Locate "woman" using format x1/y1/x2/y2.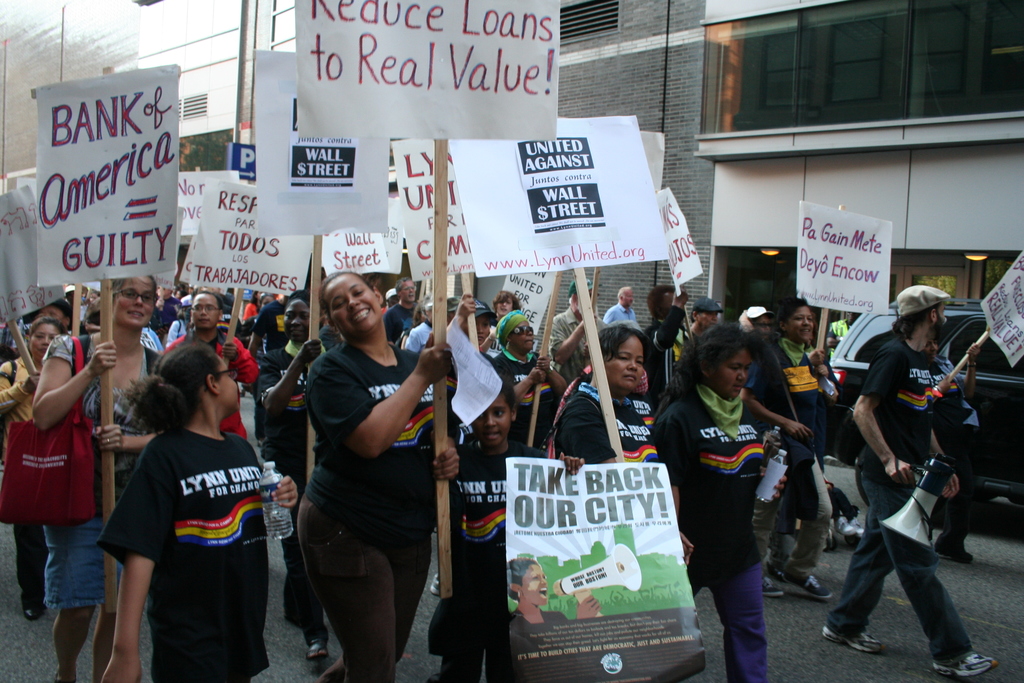
550/322/660/456.
